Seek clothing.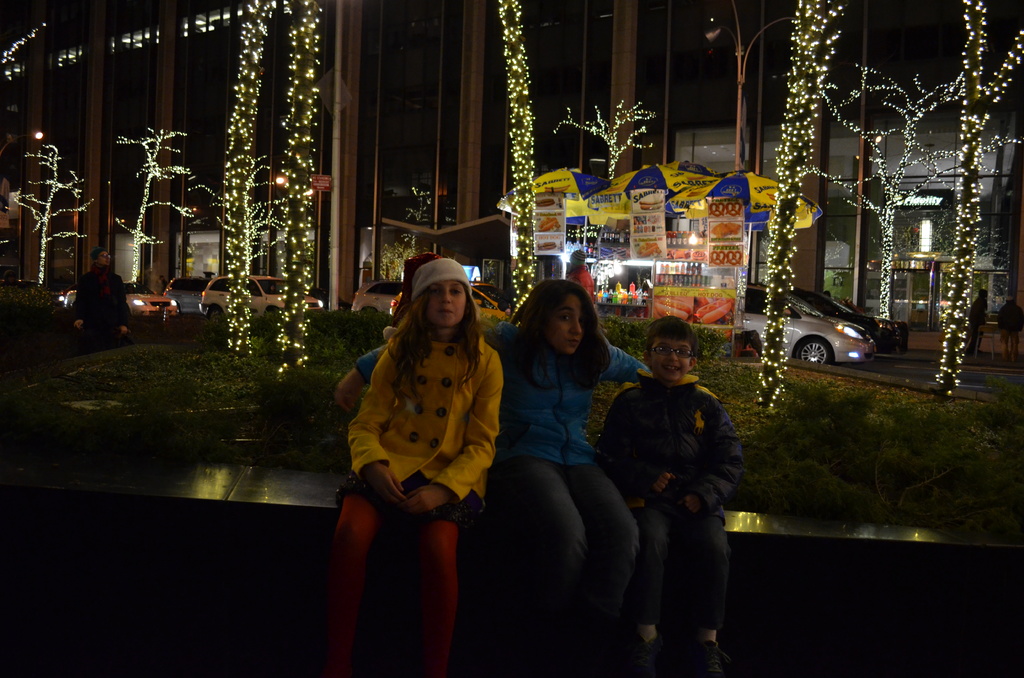
box=[607, 327, 744, 645].
